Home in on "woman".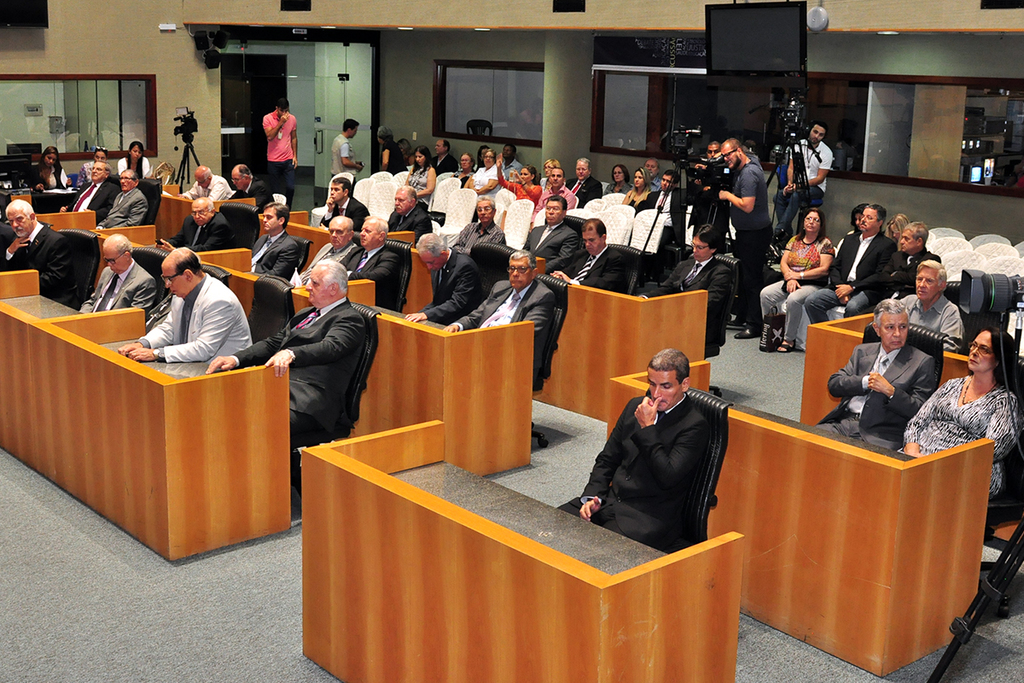
Homed in at 469 147 501 198.
